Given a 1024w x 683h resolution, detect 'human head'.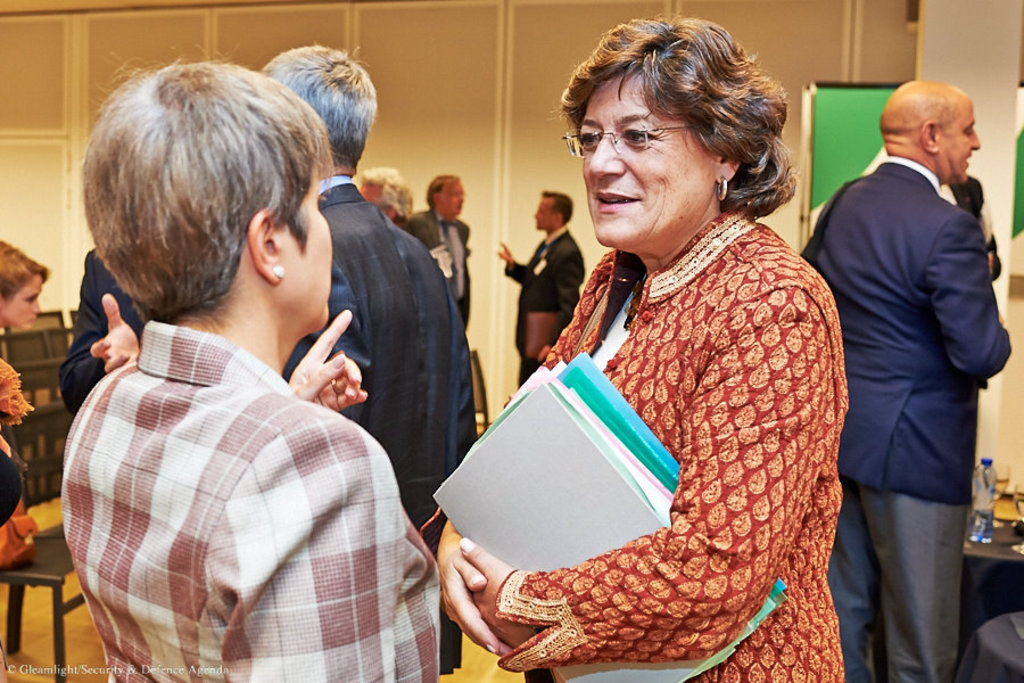
536:188:578:232.
